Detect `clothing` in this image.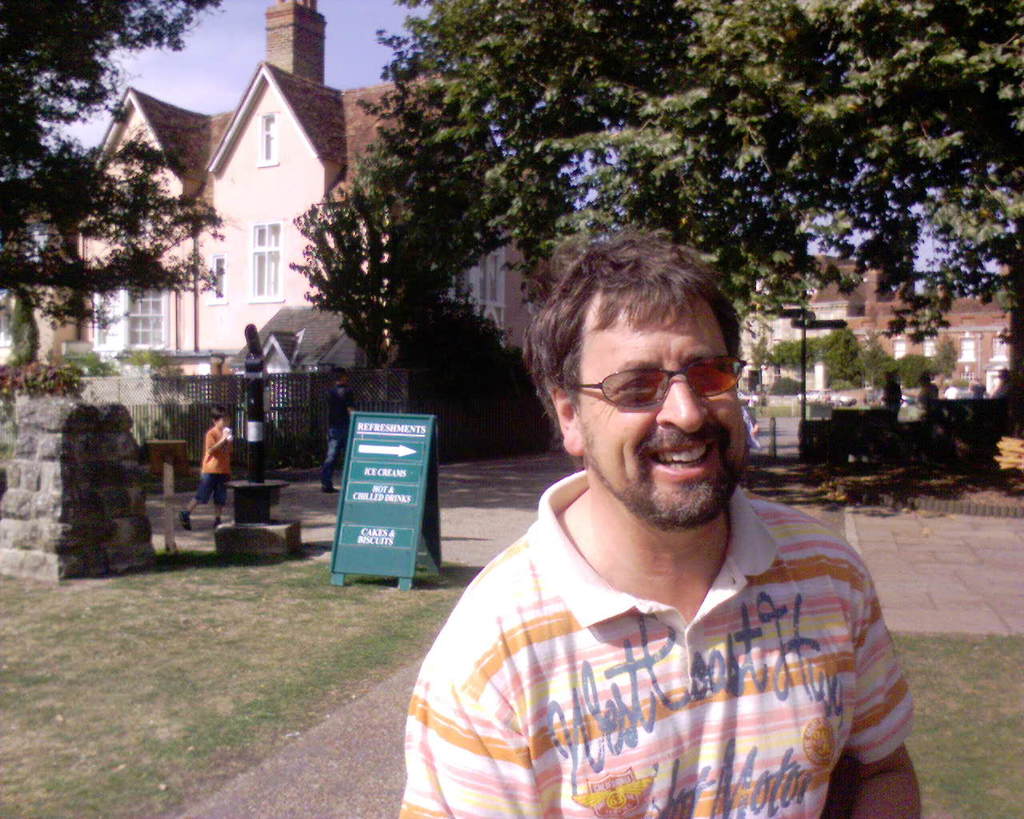
Detection: box(436, 505, 882, 794).
